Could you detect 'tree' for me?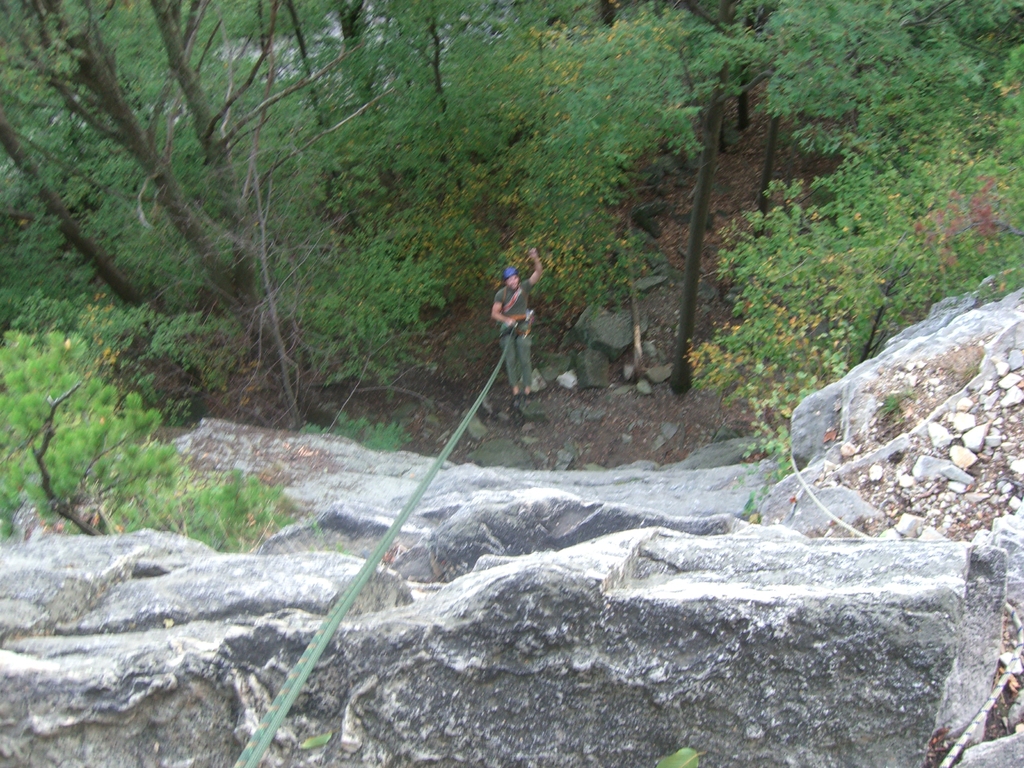
Detection result: [left=886, top=0, right=1023, bottom=124].
